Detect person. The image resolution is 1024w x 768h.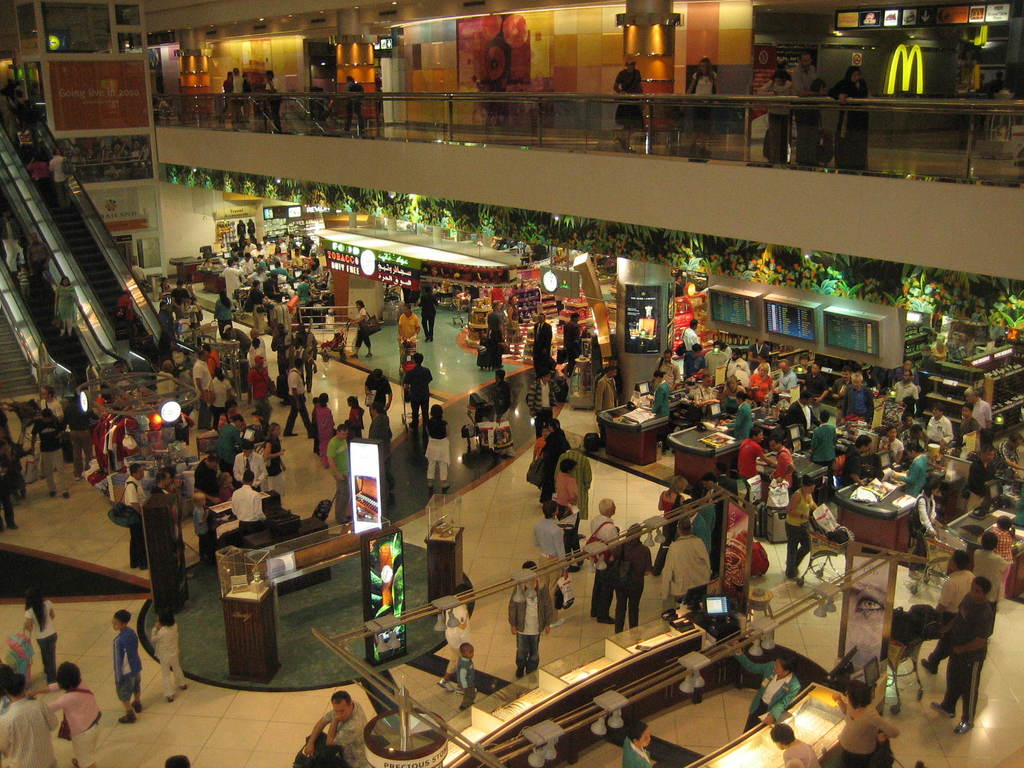
x1=889 y1=353 x2=920 y2=380.
